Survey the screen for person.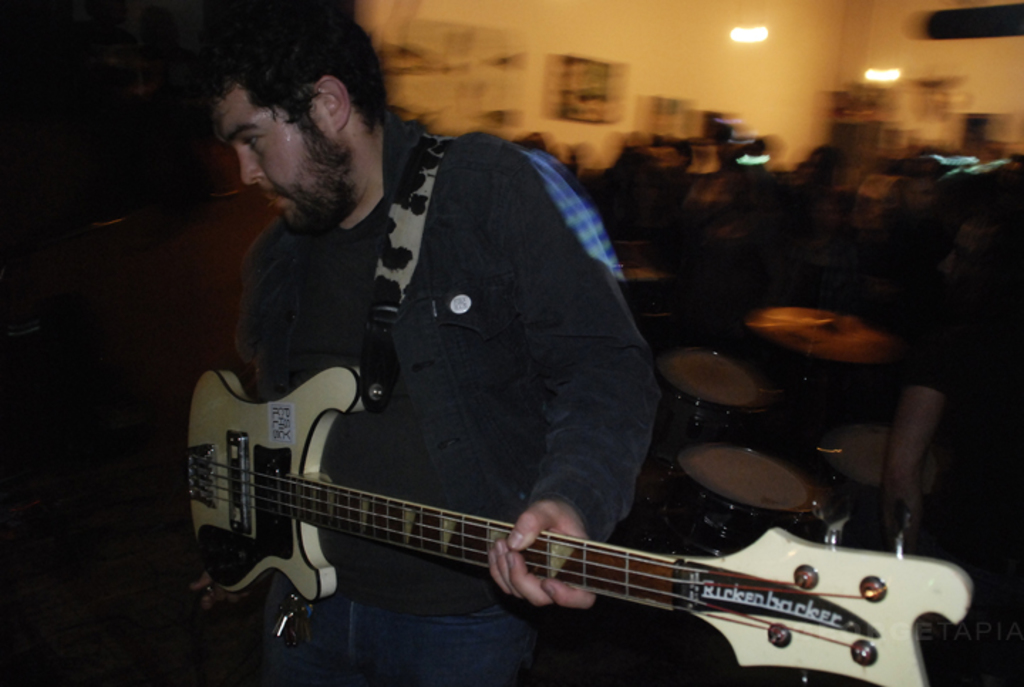
Survey found: {"left": 181, "top": 68, "right": 811, "bottom": 686}.
